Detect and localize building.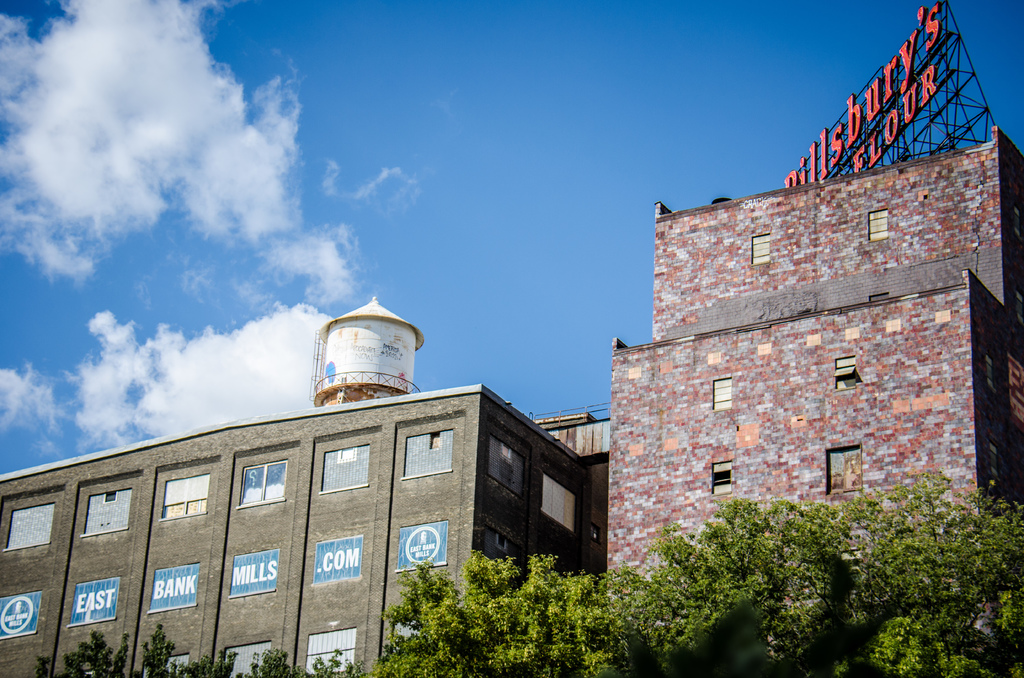
Localized at box=[0, 382, 614, 677].
